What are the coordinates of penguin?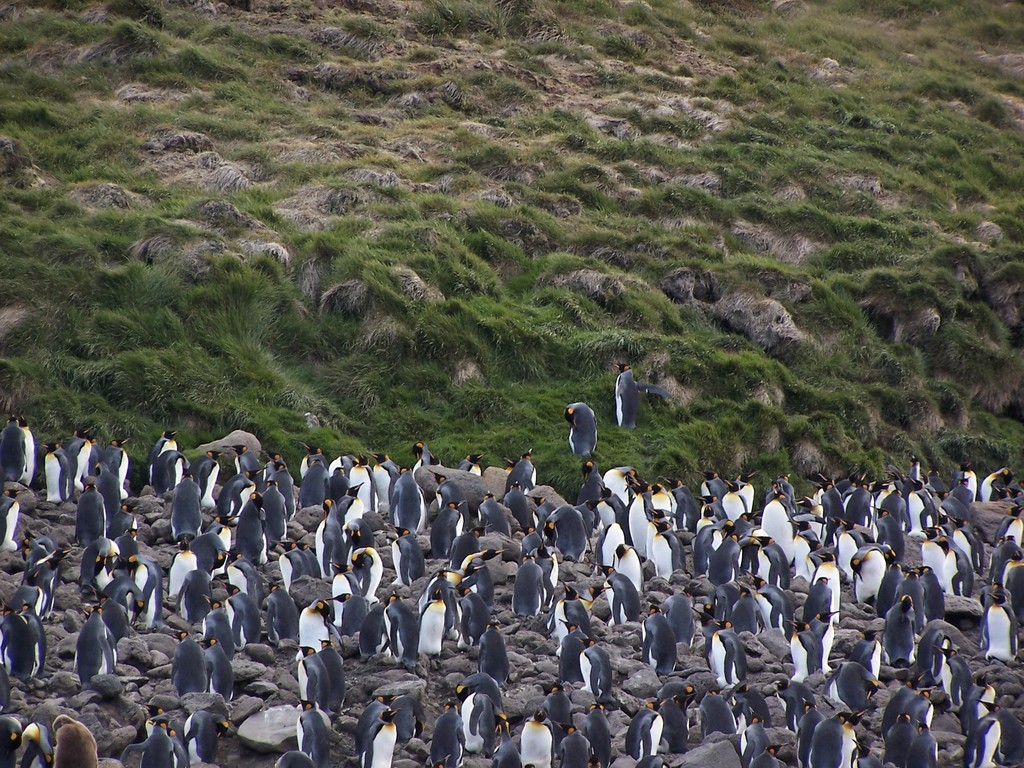
crop(540, 682, 572, 729).
